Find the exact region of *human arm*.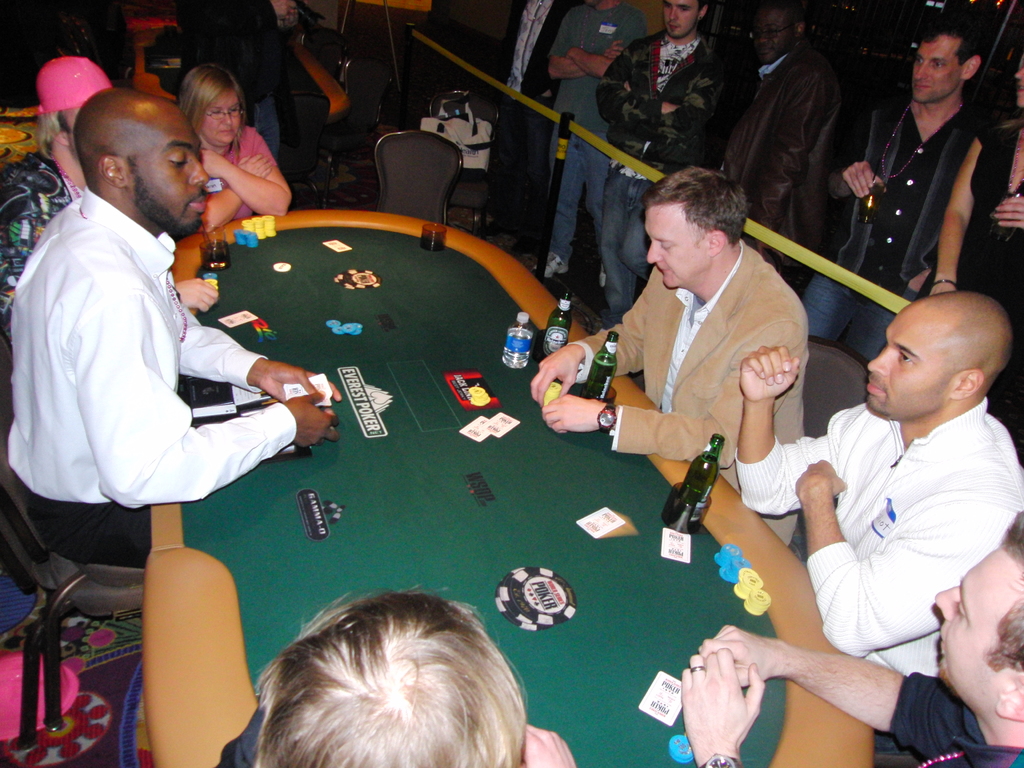
Exact region: {"left": 927, "top": 128, "right": 985, "bottom": 296}.
